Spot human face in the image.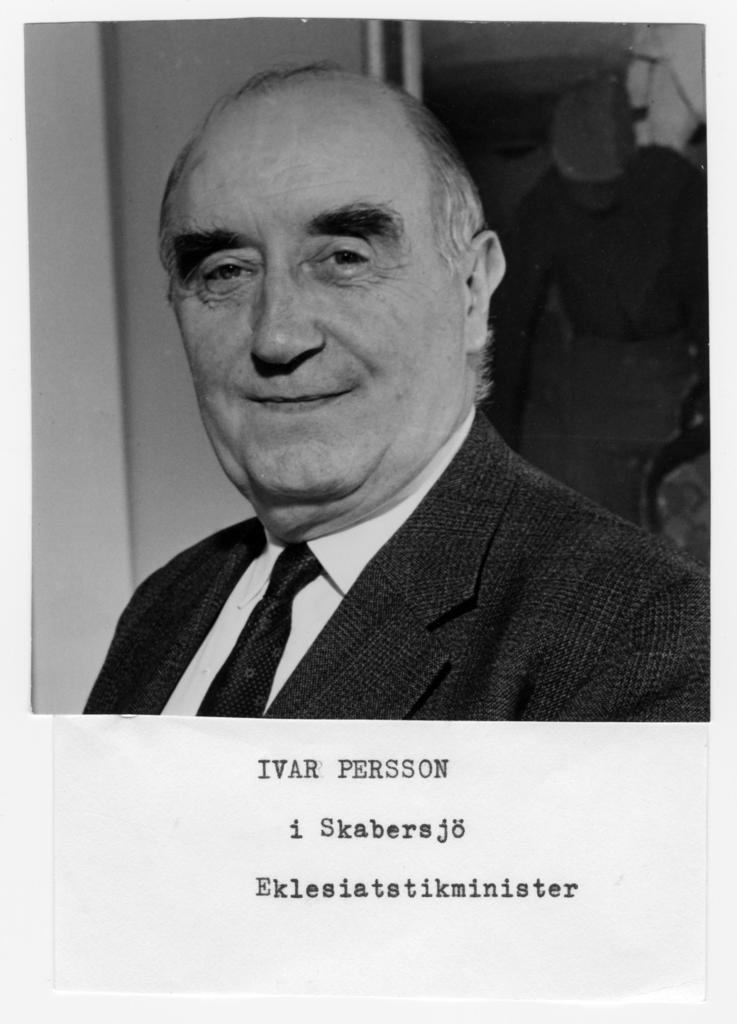
human face found at BBox(167, 80, 488, 490).
